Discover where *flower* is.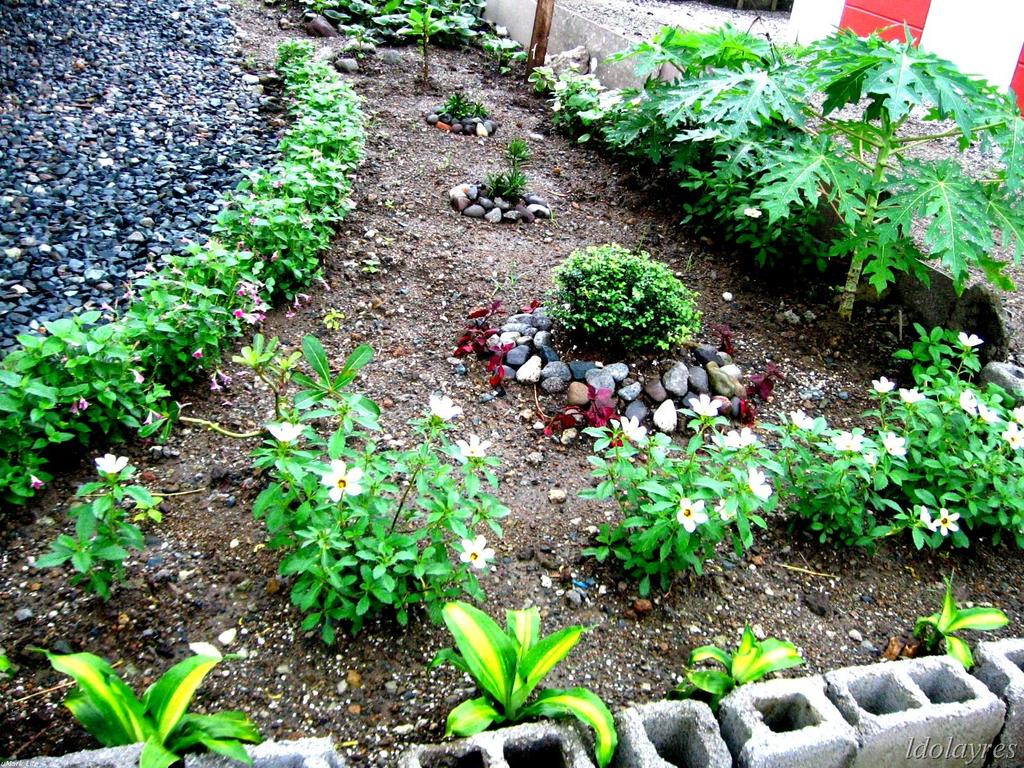
Discovered at bbox=[788, 405, 817, 431].
